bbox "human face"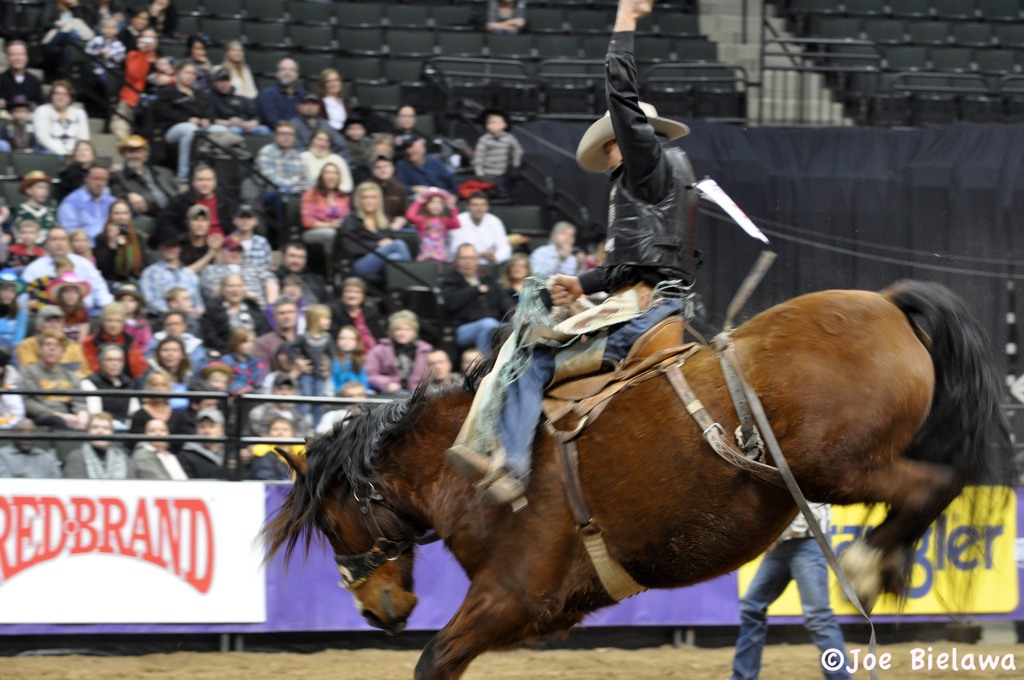
193:168:218:193
